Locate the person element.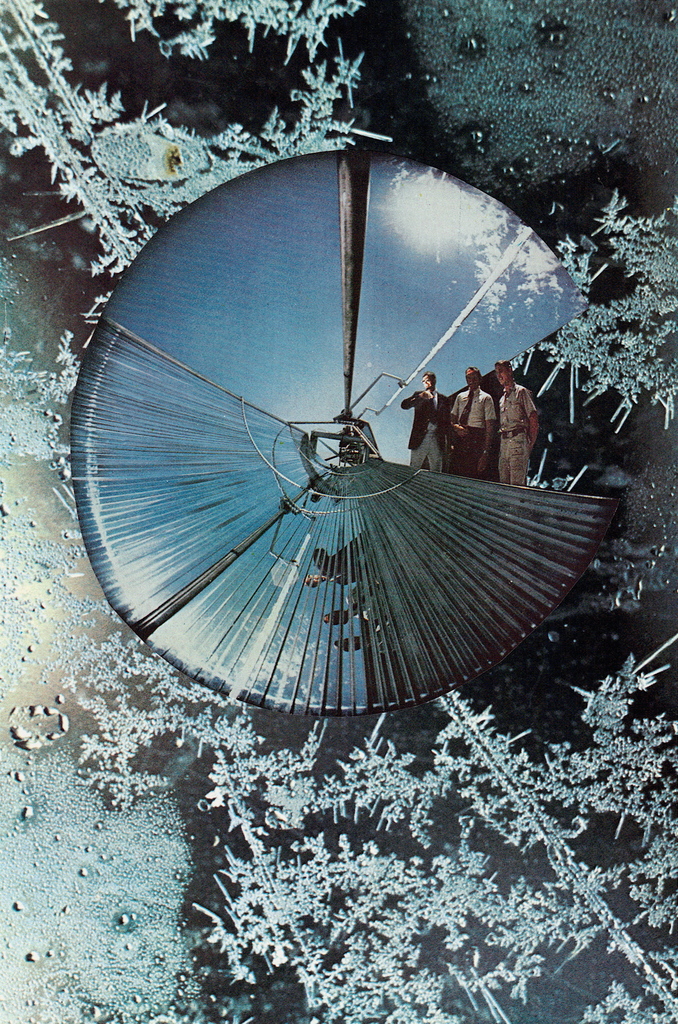
Element bbox: 405:384:430:444.
